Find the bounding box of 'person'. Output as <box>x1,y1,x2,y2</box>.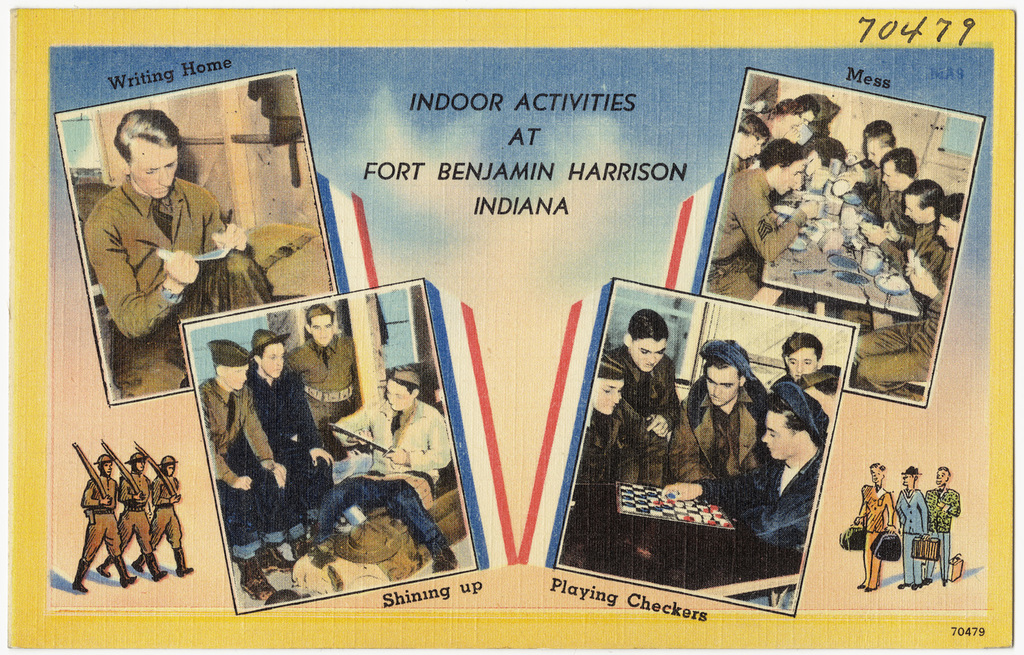
<box>74,456,138,592</box>.
